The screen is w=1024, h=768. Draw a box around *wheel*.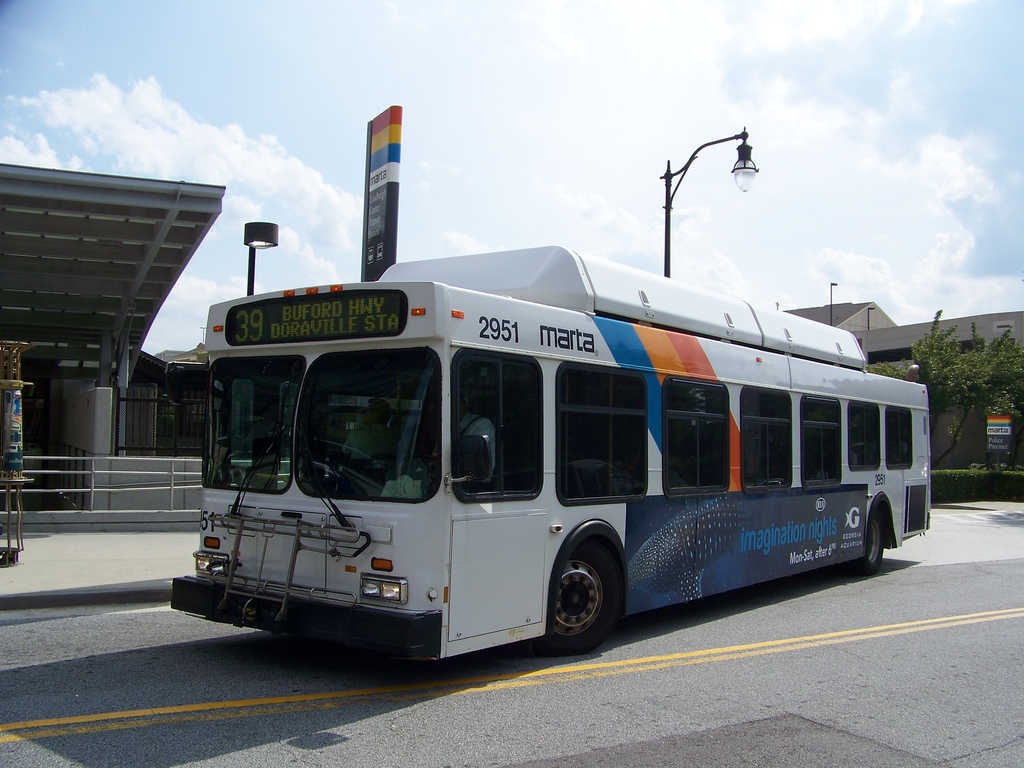
pyautogui.locateOnScreen(848, 506, 886, 577).
